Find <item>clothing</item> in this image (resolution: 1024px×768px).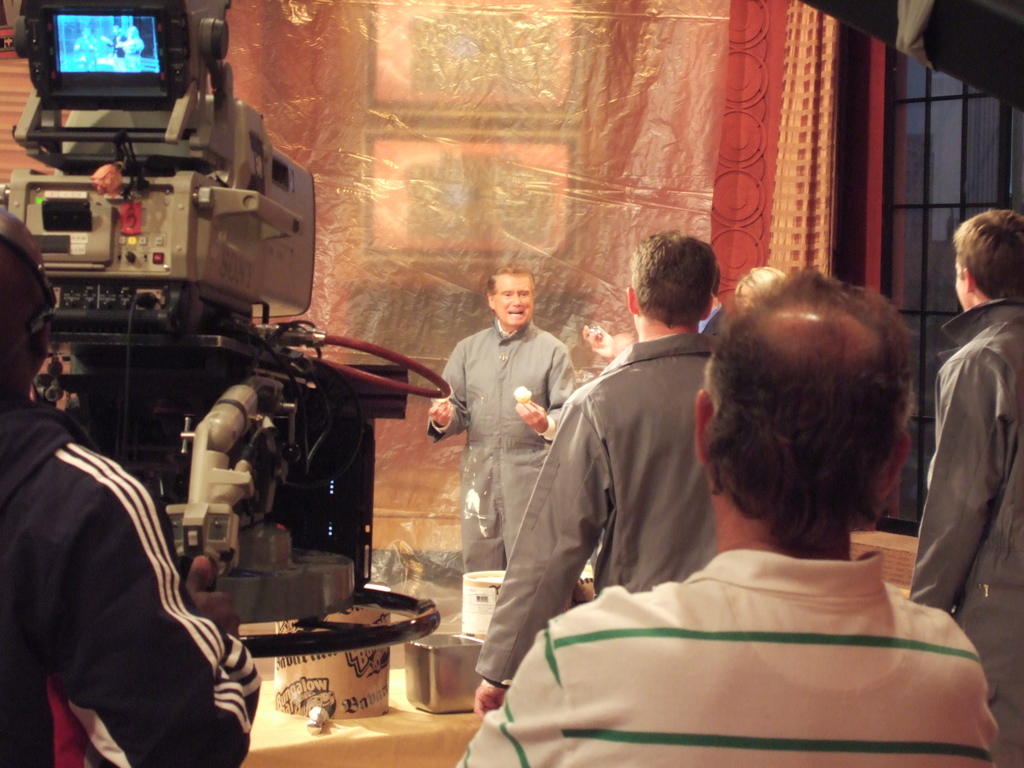
467, 548, 986, 765.
